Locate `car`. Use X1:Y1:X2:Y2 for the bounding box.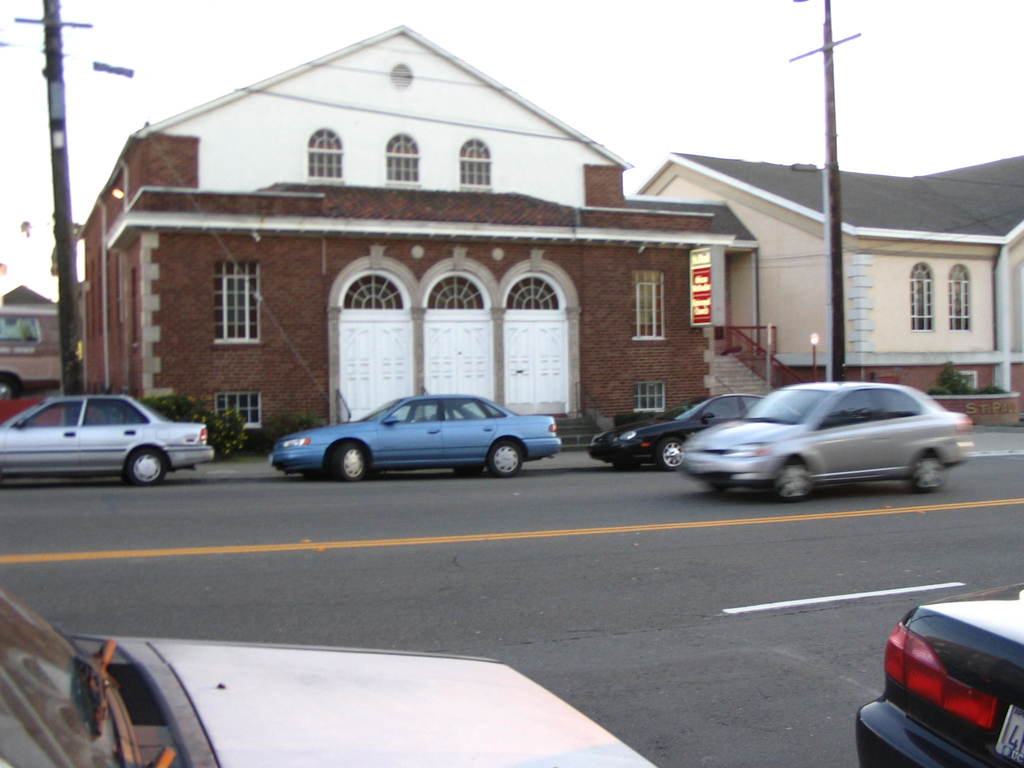
852:581:1023:767.
